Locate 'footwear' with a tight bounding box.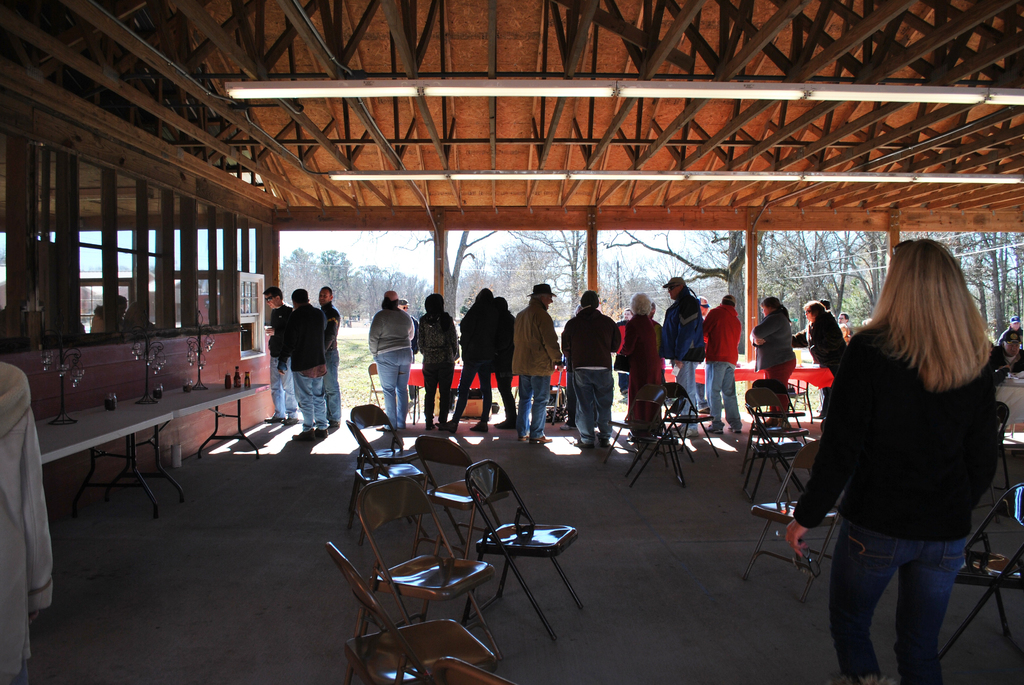
Rect(265, 413, 282, 421).
